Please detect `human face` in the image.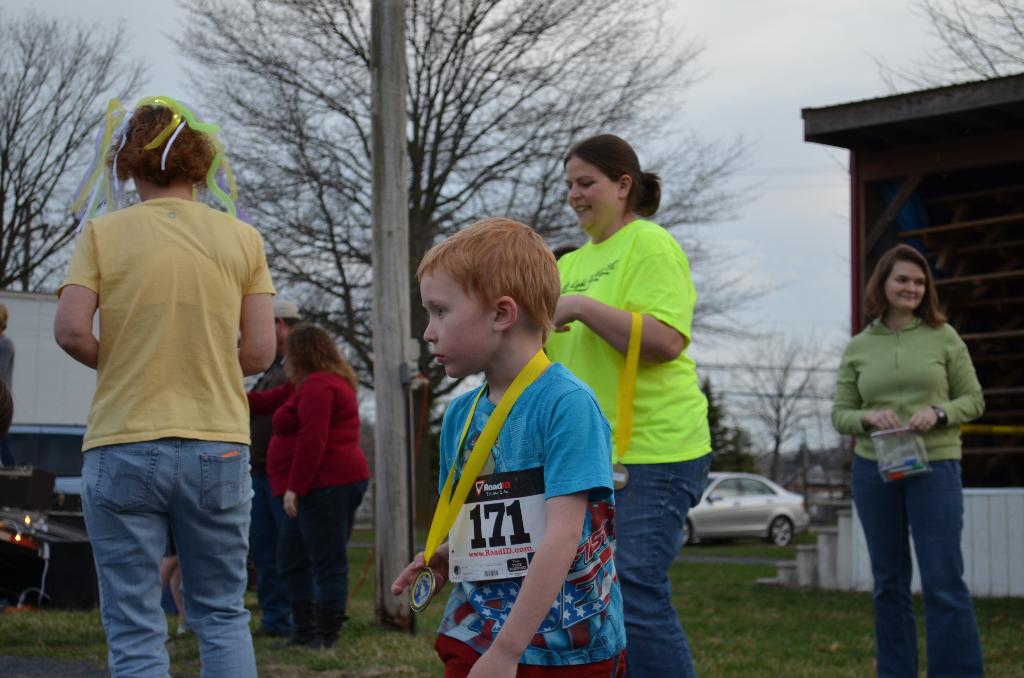
(left=886, top=261, right=925, bottom=316).
